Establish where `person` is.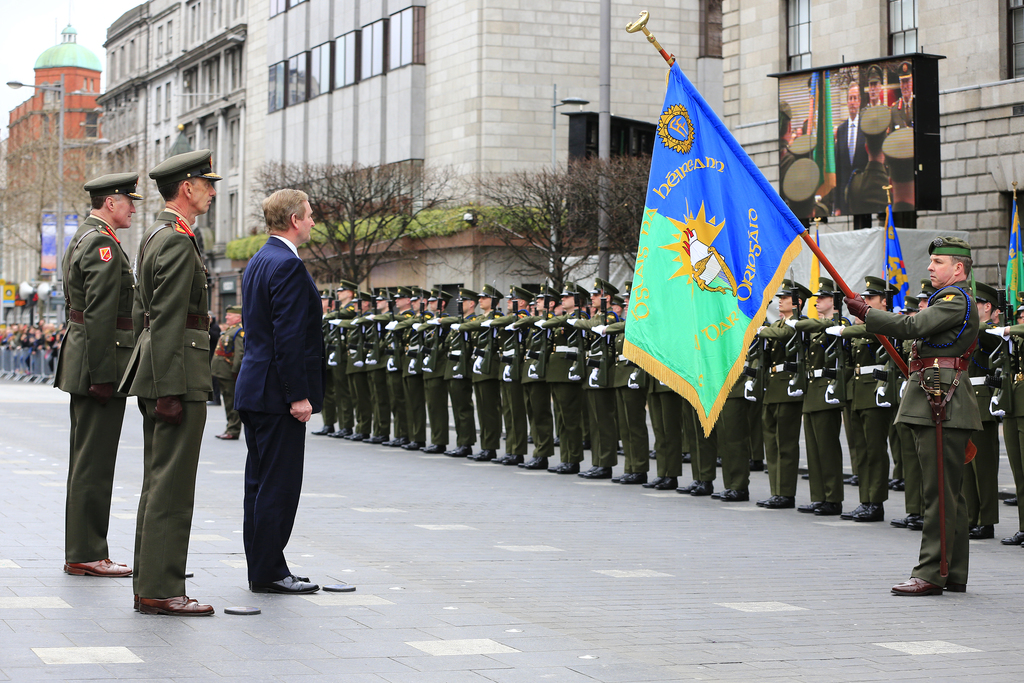
Established at [left=825, top=90, right=873, bottom=181].
